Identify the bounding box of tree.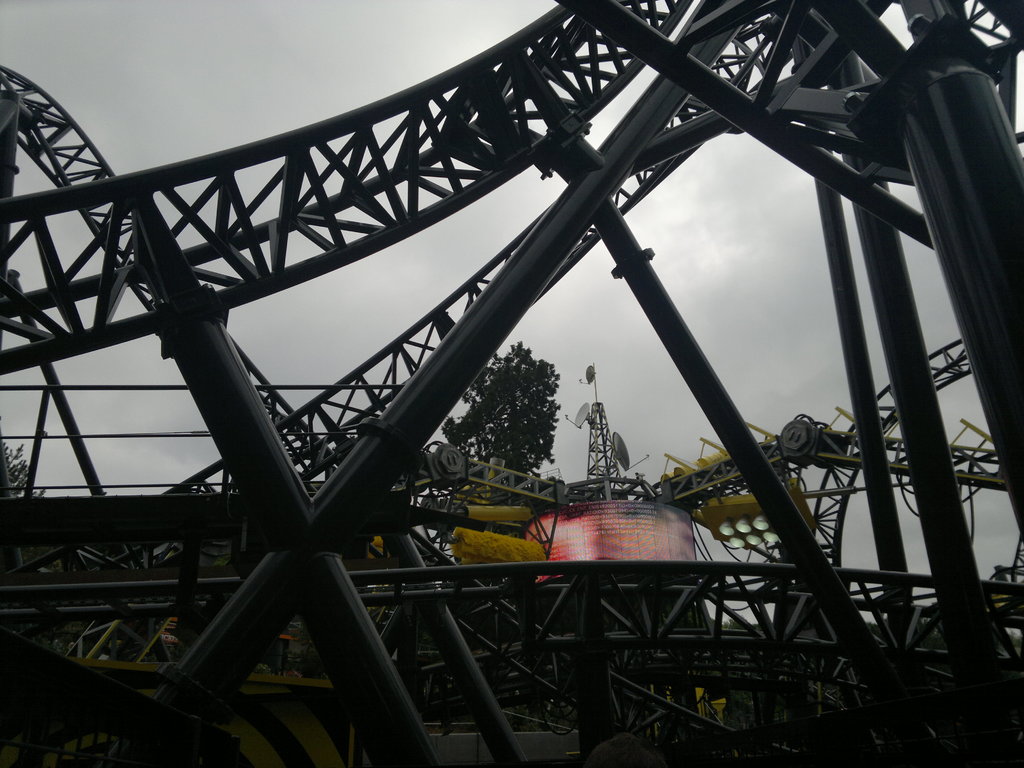
Rect(0, 430, 44, 499).
